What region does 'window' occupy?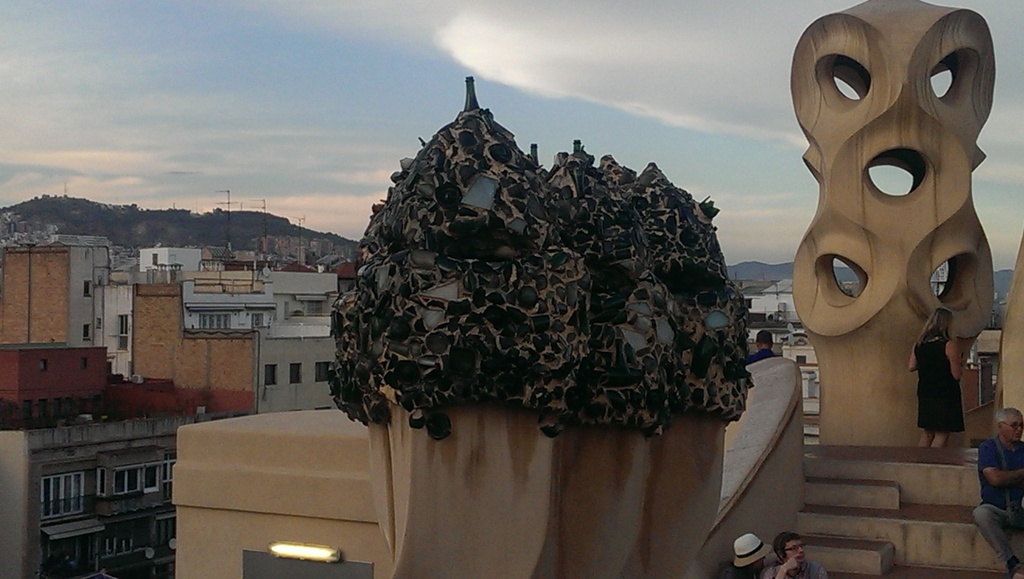
152:518:175:559.
